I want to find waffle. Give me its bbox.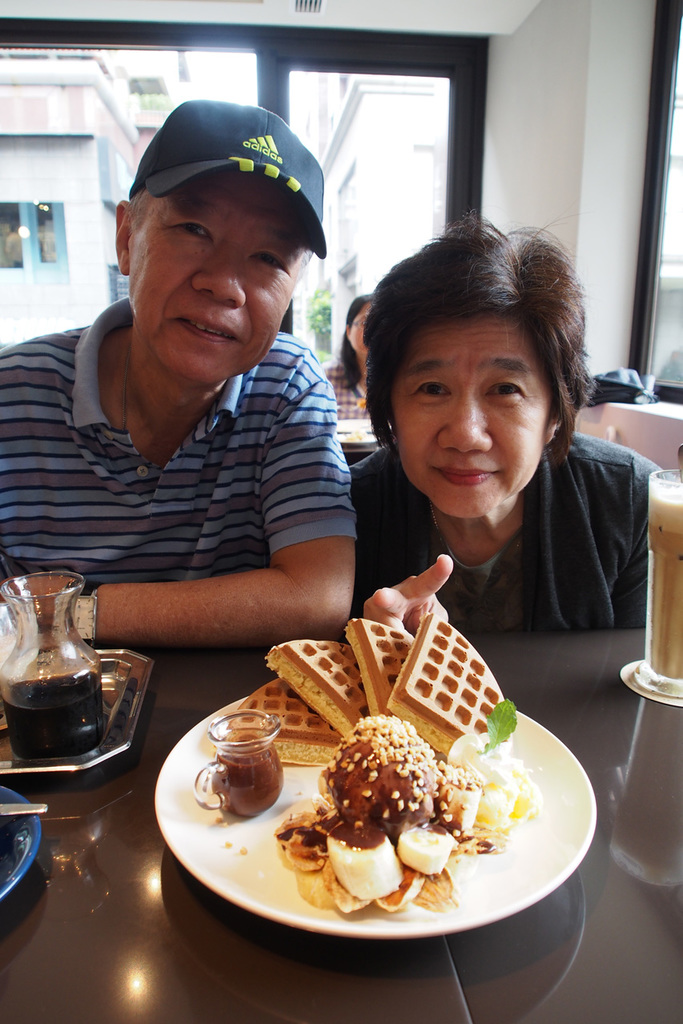
x1=262, y1=638, x2=369, y2=739.
